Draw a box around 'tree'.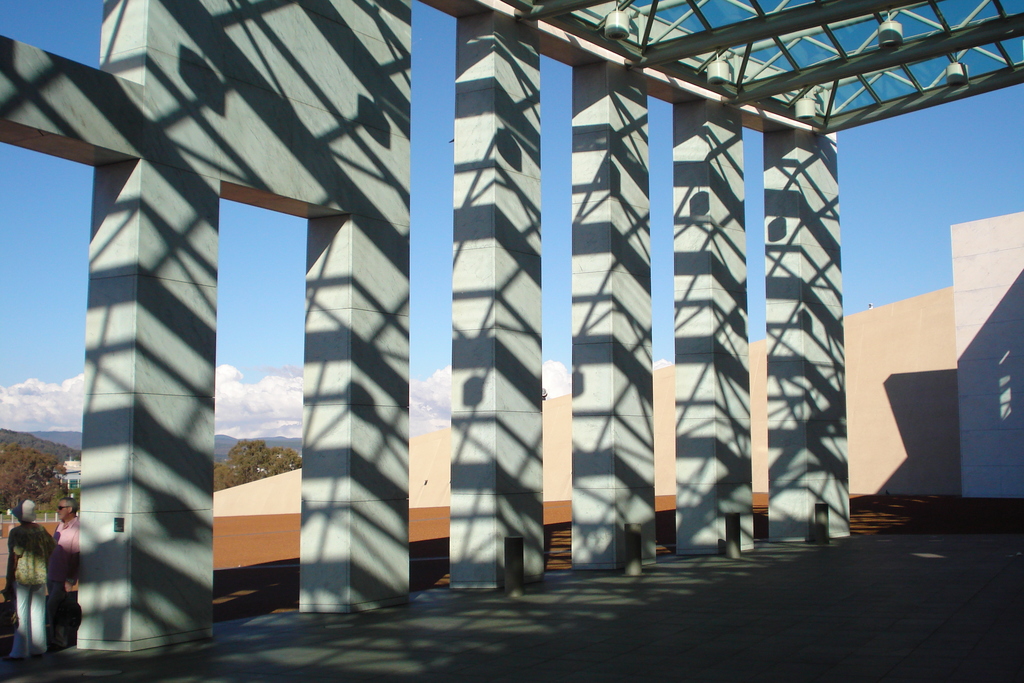
crop(0, 441, 58, 511).
